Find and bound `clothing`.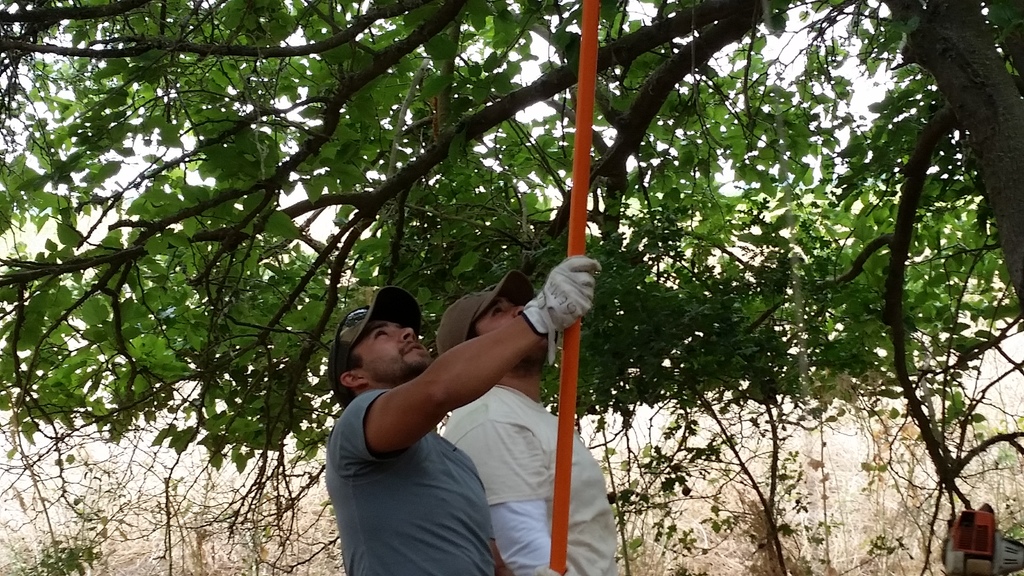
Bound: pyautogui.locateOnScreen(439, 383, 612, 575).
